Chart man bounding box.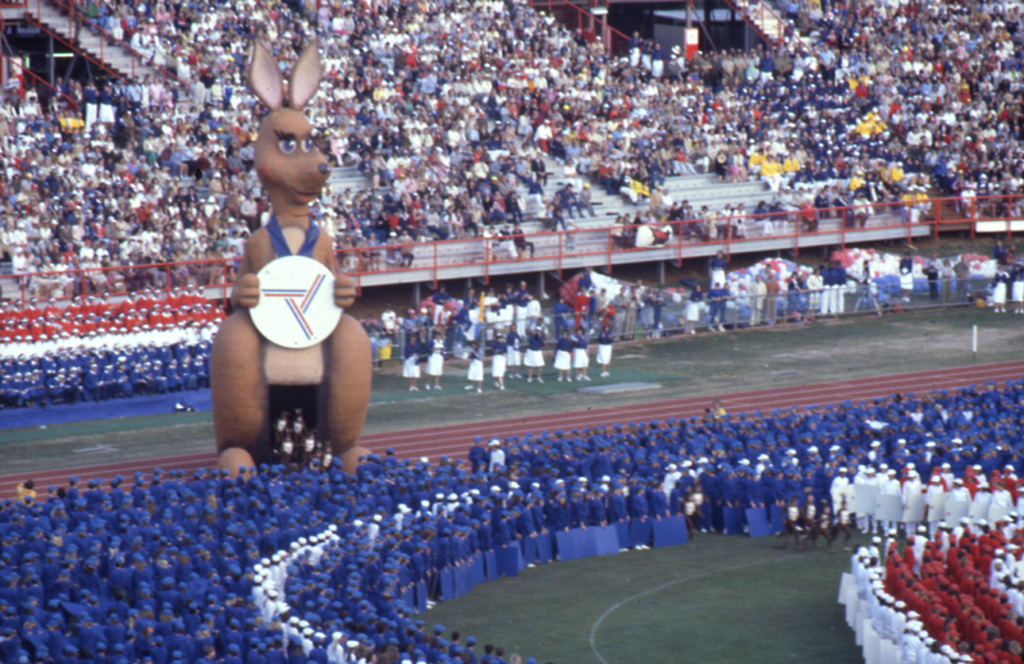
Charted: [15, 244, 26, 287].
